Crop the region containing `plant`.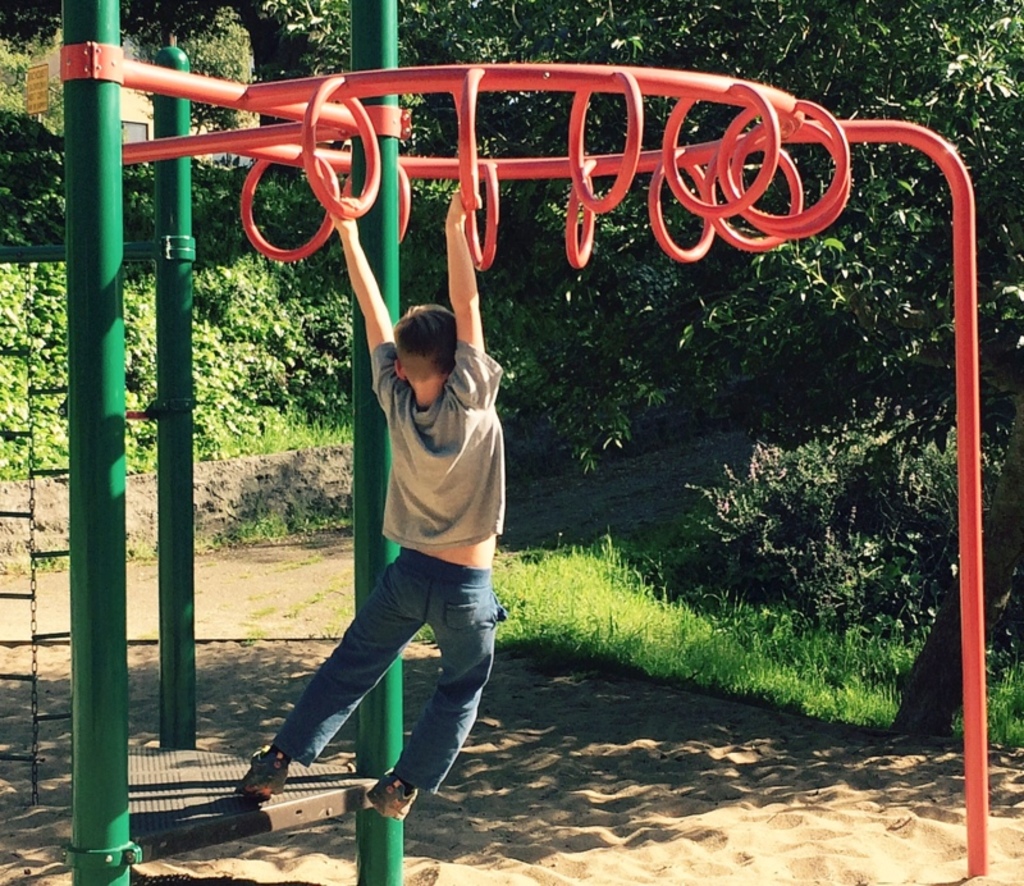
Crop region: [0, 261, 77, 483].
